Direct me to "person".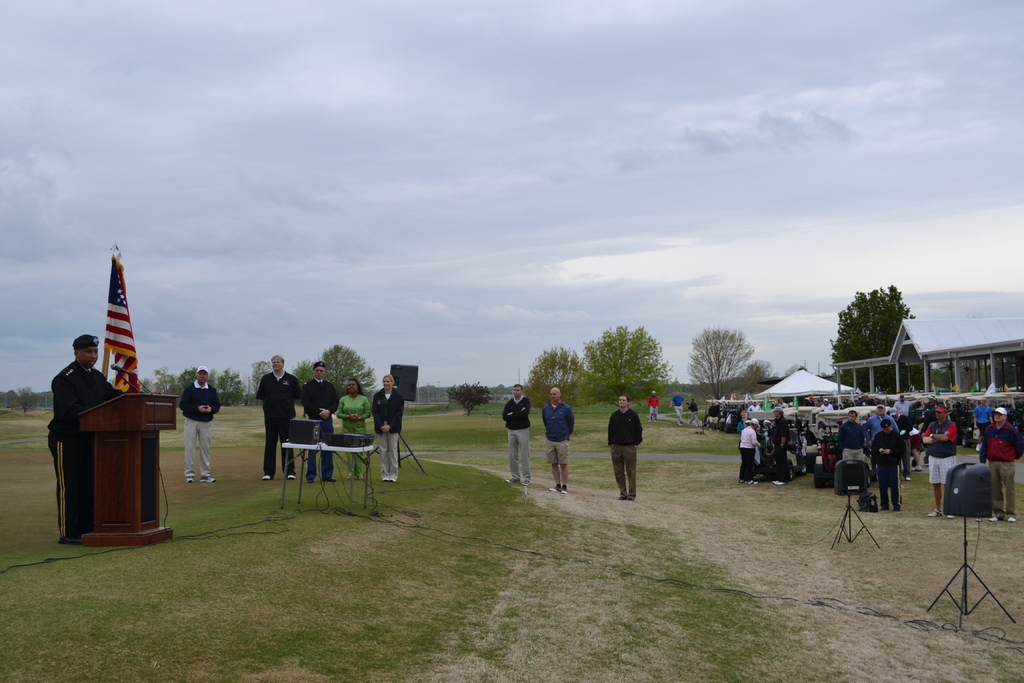
Direction: l=890, t=410, r=913, b=482.
